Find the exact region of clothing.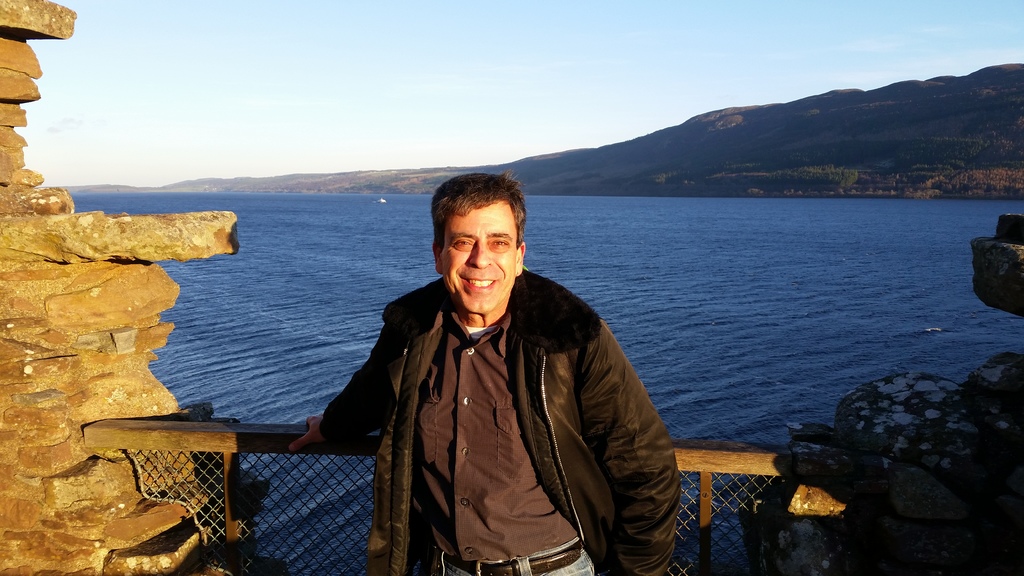
Exact region: (left=305, top=188, right=704, bottom=575).
